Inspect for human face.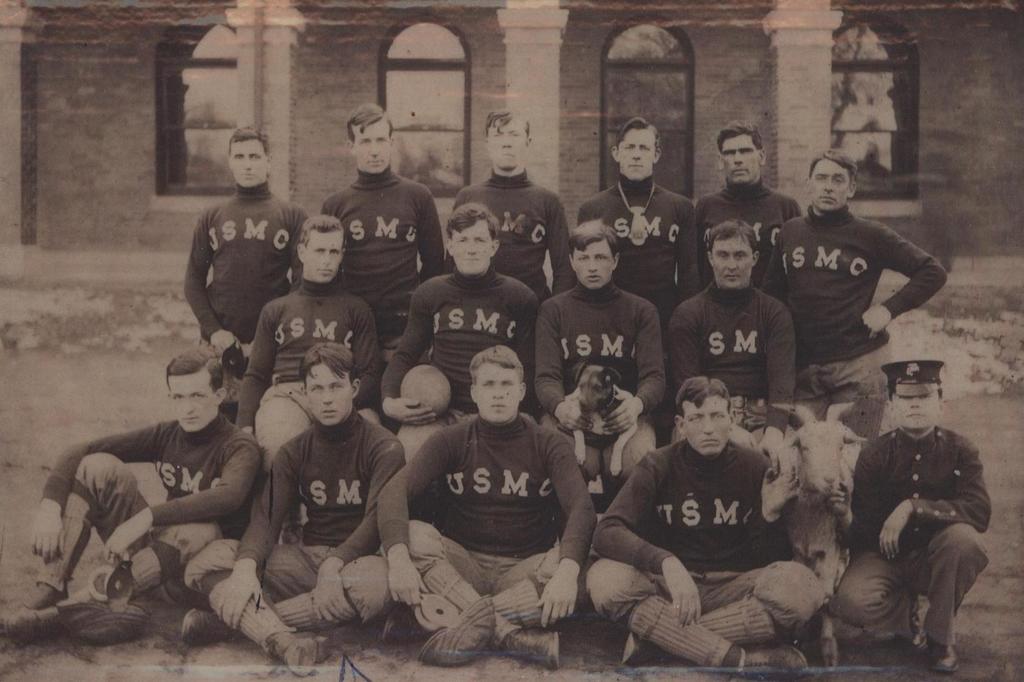
Inspection: <bbox>575, 239, 612, 288</bbox>.
